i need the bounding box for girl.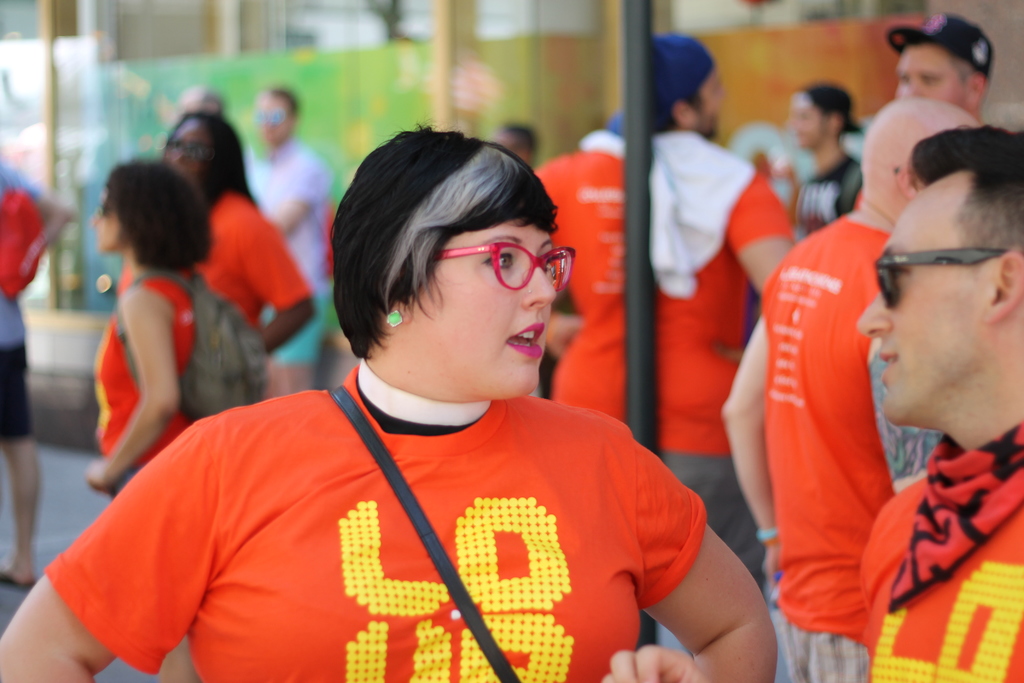
Here it is: {"left": 86, "top": 156, "right": 213, "bottom": 682}.
